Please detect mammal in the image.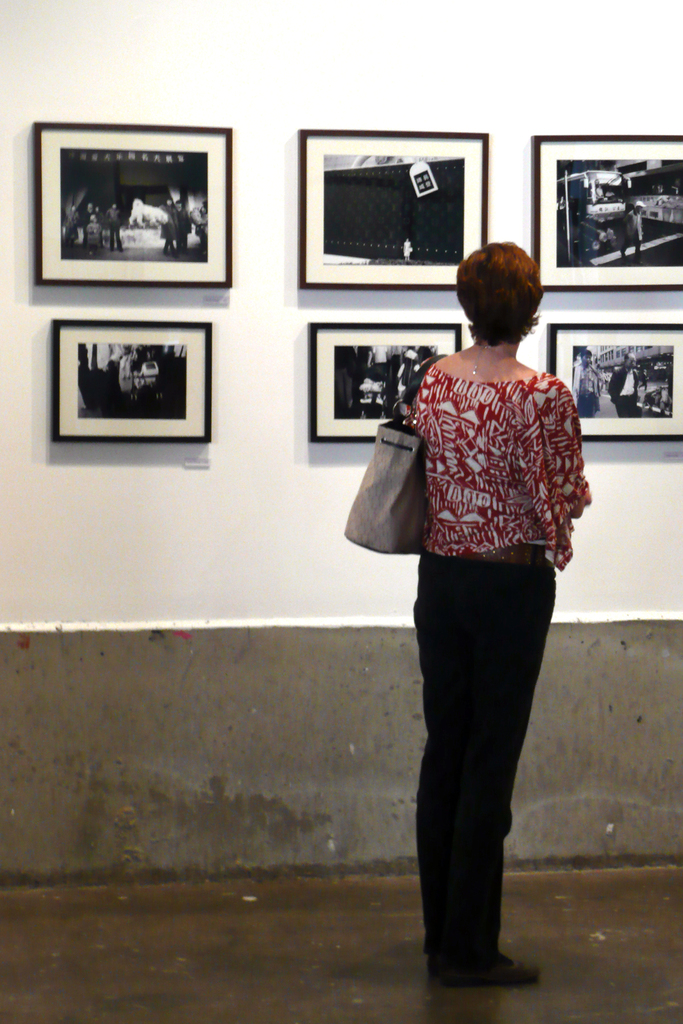
l=570, t=350, r=602, b=417.
